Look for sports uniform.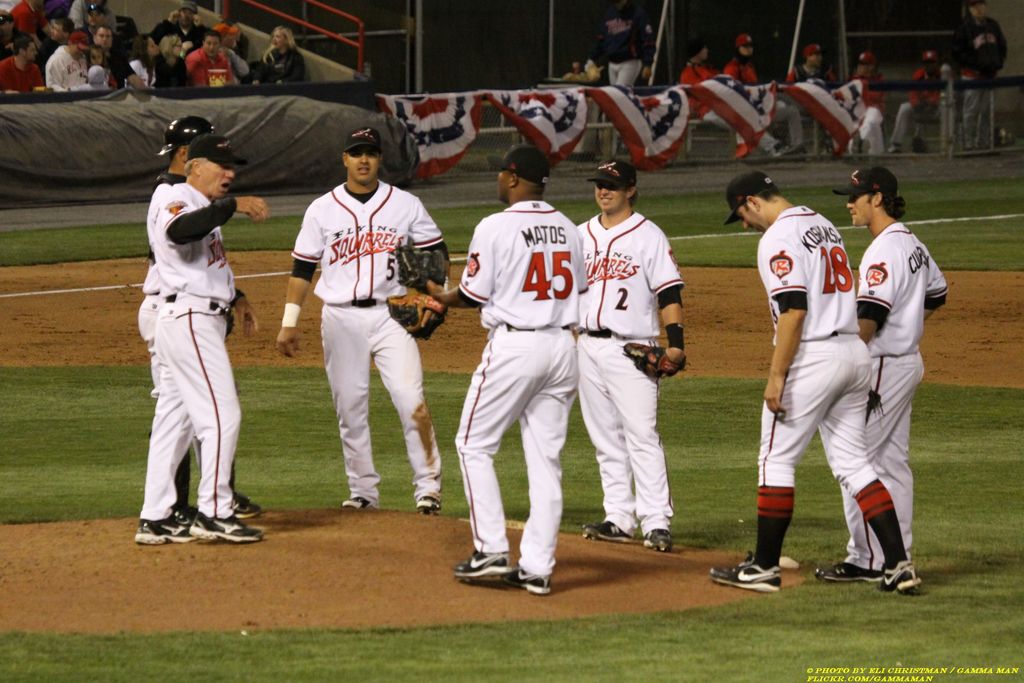
Found: 474:201:590:577.
